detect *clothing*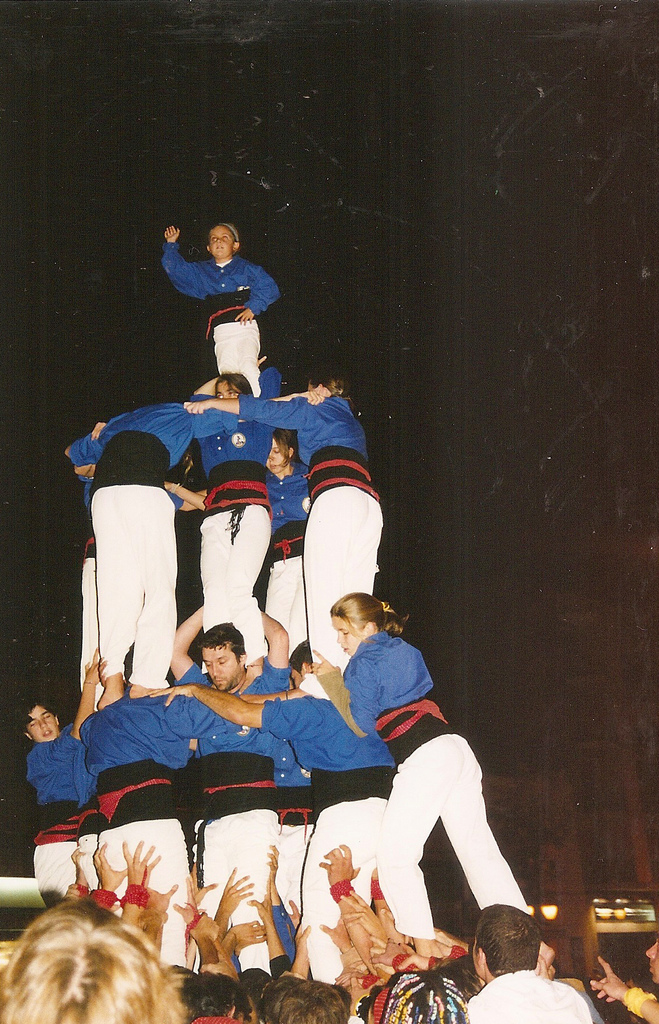
box=[196, 408, 276, 665]
